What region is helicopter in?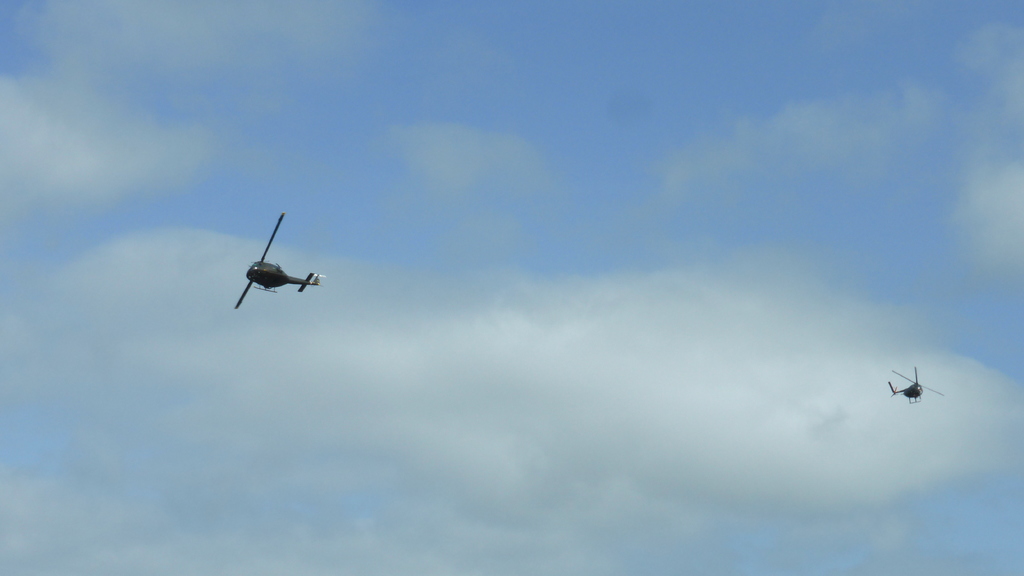
rect(236, 214, 324, 309).
